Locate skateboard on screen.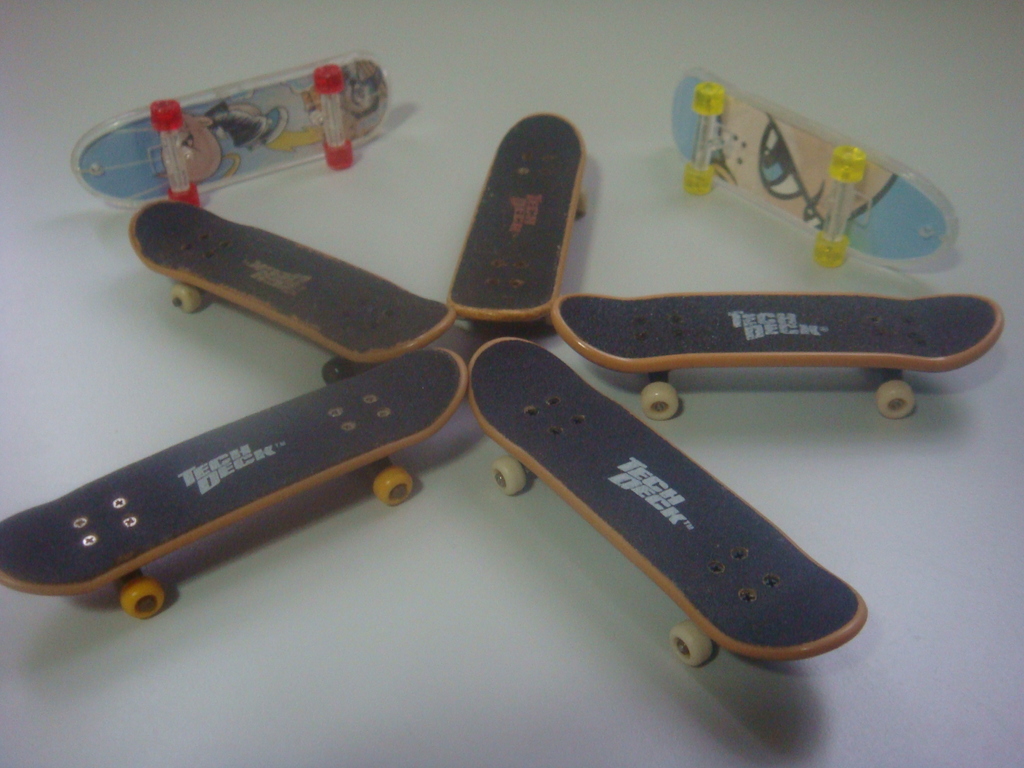
On screen at rect(547, 287, 1010, 426).
